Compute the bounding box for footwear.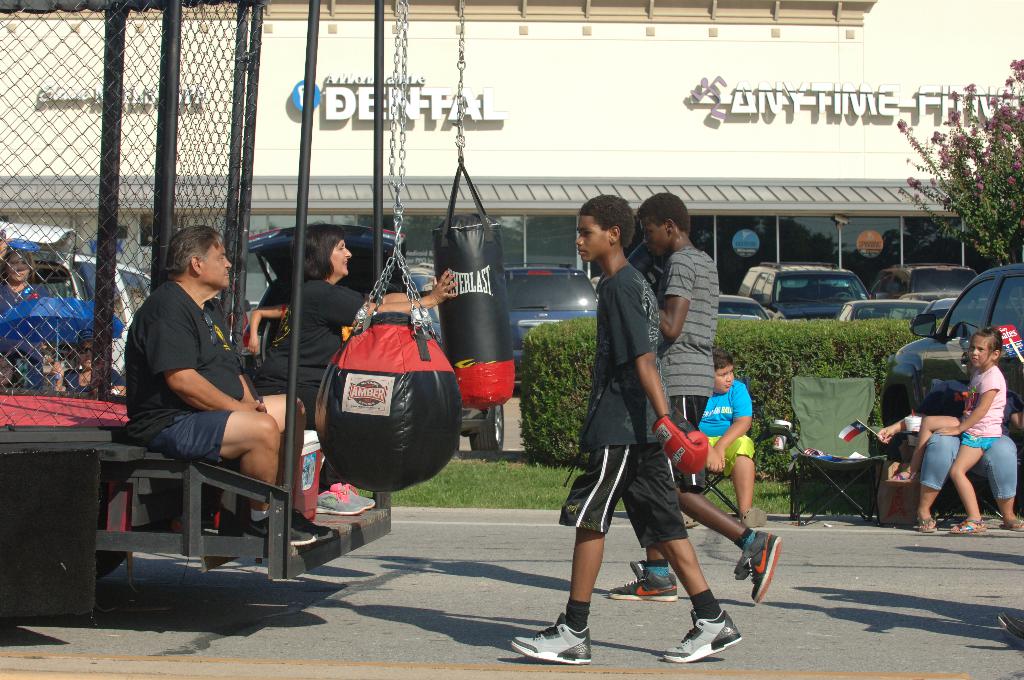
Rect(950, 519, 988, 534).
